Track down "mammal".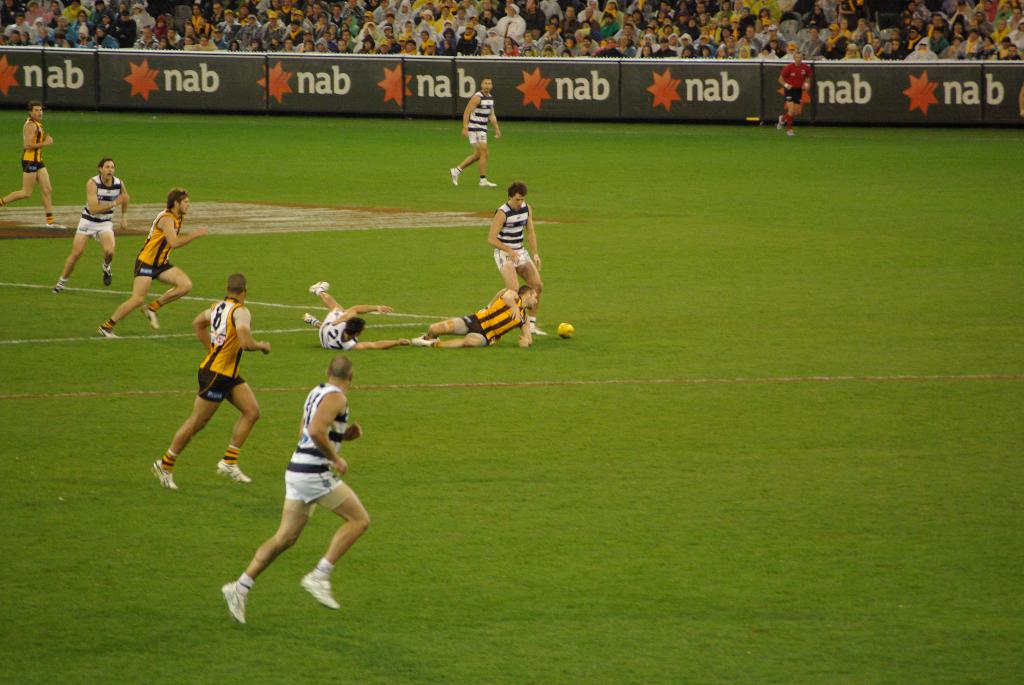
Tracked to pyautogui.locateOnScreen(223, 357, 367, 633).
